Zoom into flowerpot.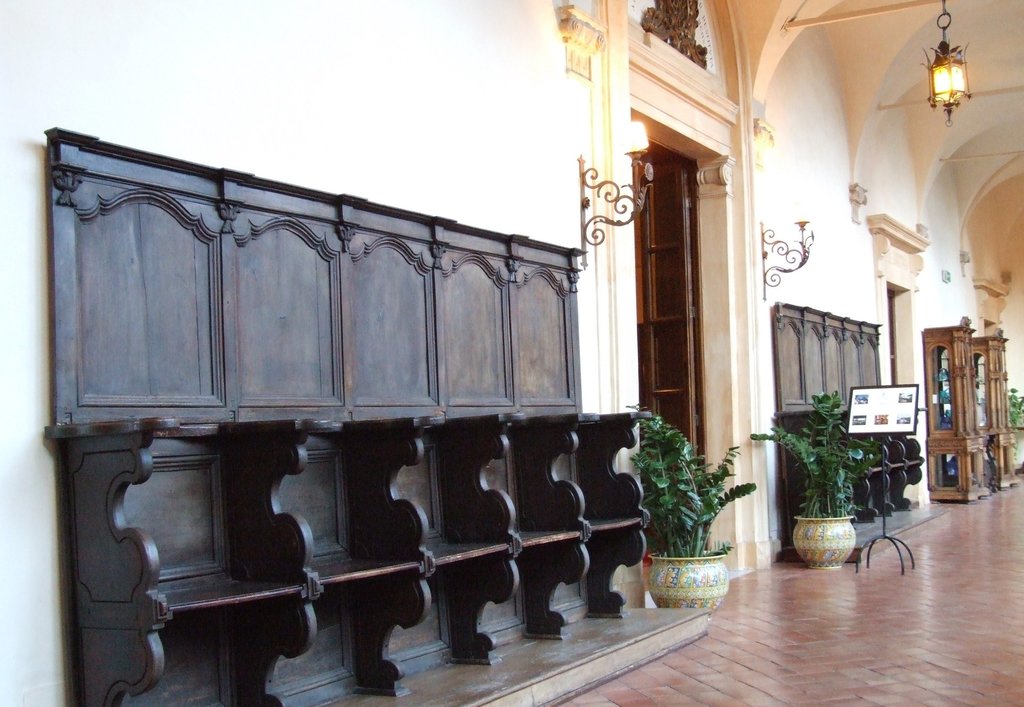
Zoom target: {"left": 649, "top": 547, "right": 725, "bottom": 622}.
